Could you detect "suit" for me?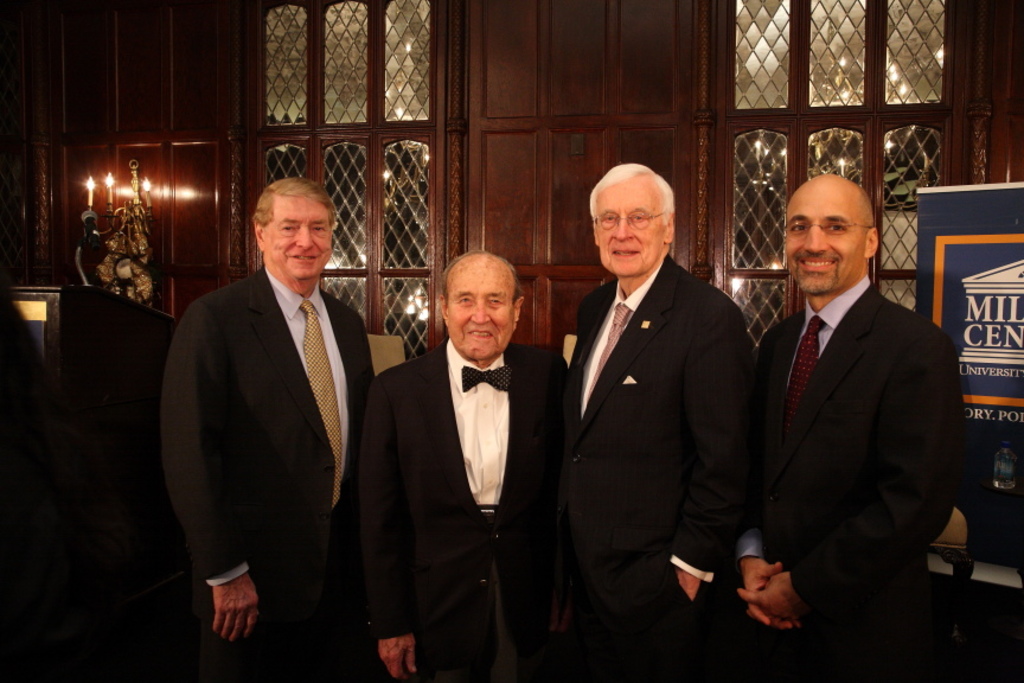
Detection result: l=160, t=175, r=388, b=674.
